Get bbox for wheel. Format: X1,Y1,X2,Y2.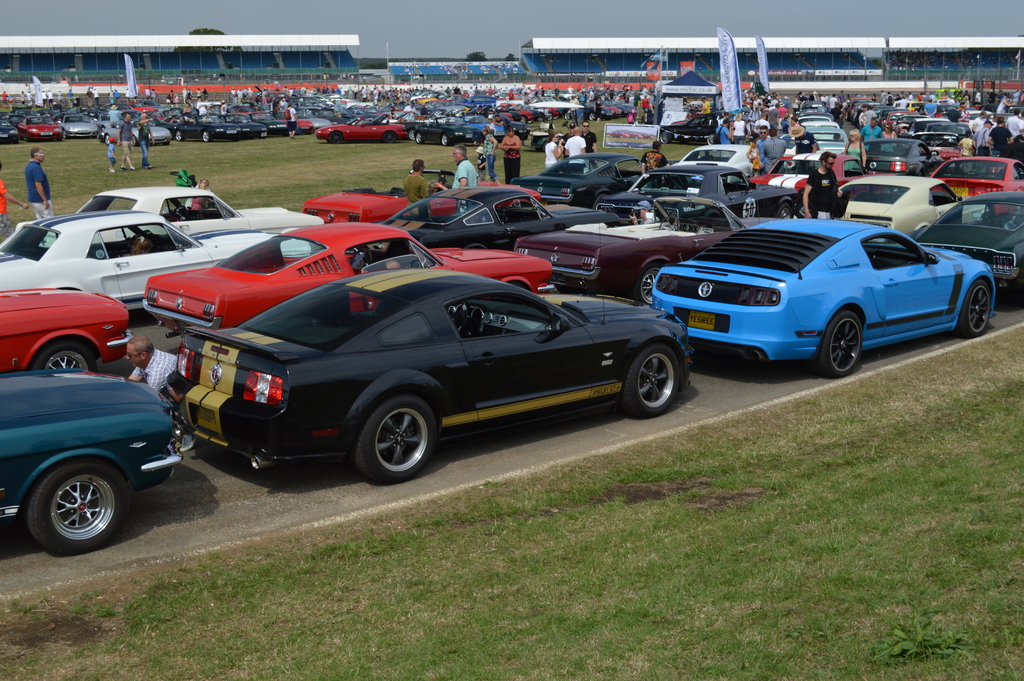
202,130,211,142.
